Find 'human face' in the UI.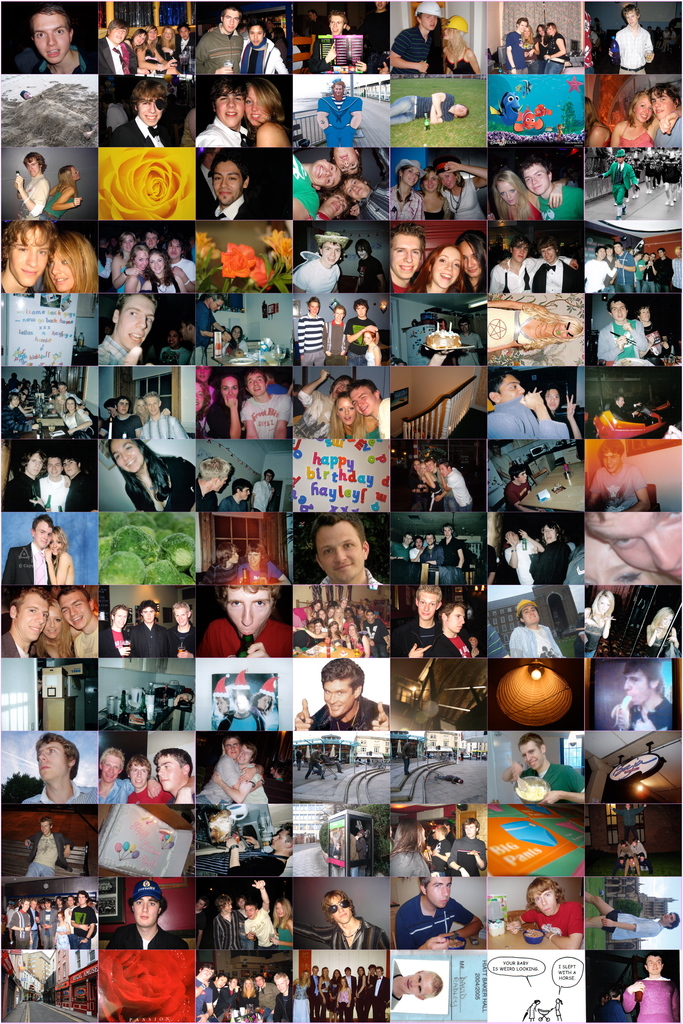
UI element at 328,893,353,925.
